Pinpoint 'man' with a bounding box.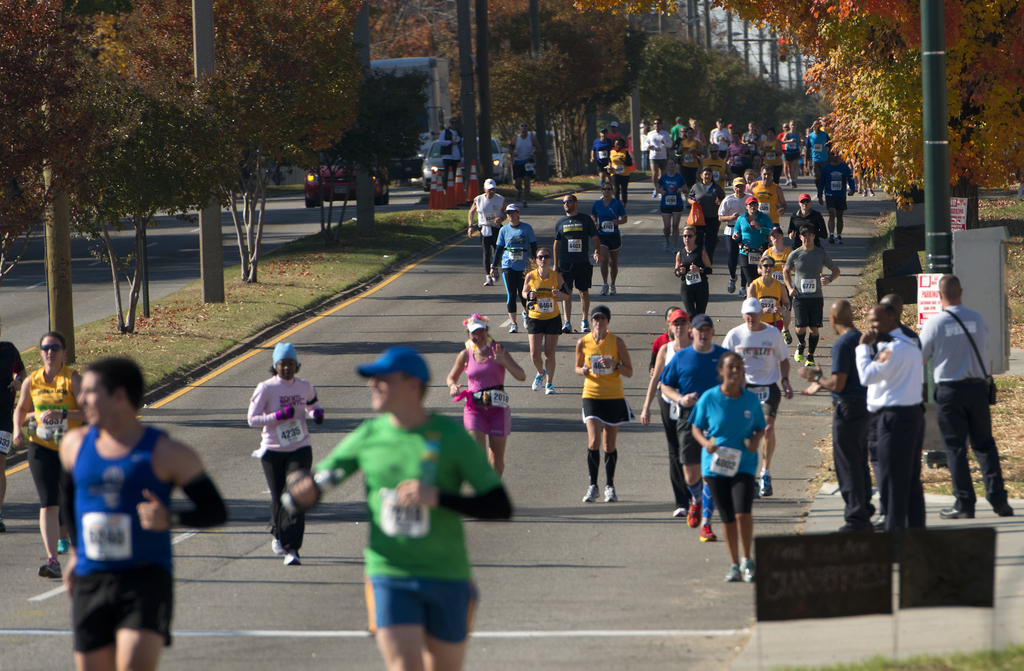
Rect(856, 302, 925, 530).
